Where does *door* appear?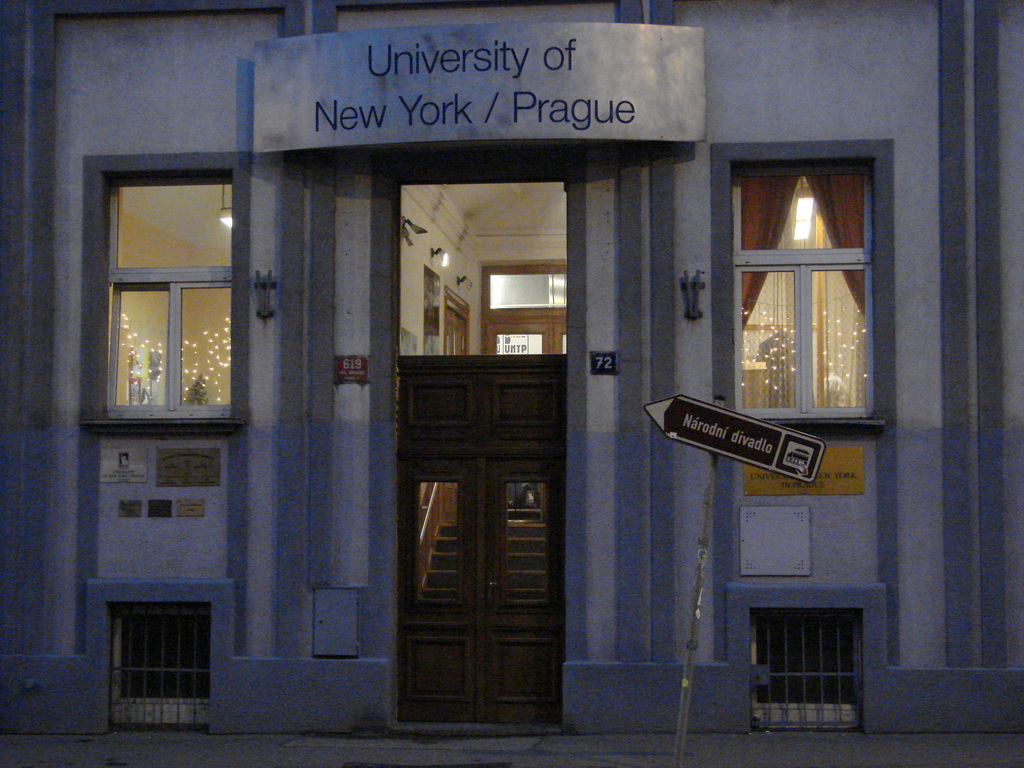
Appears at [left=488, top=457, right=566, bottom=724].
